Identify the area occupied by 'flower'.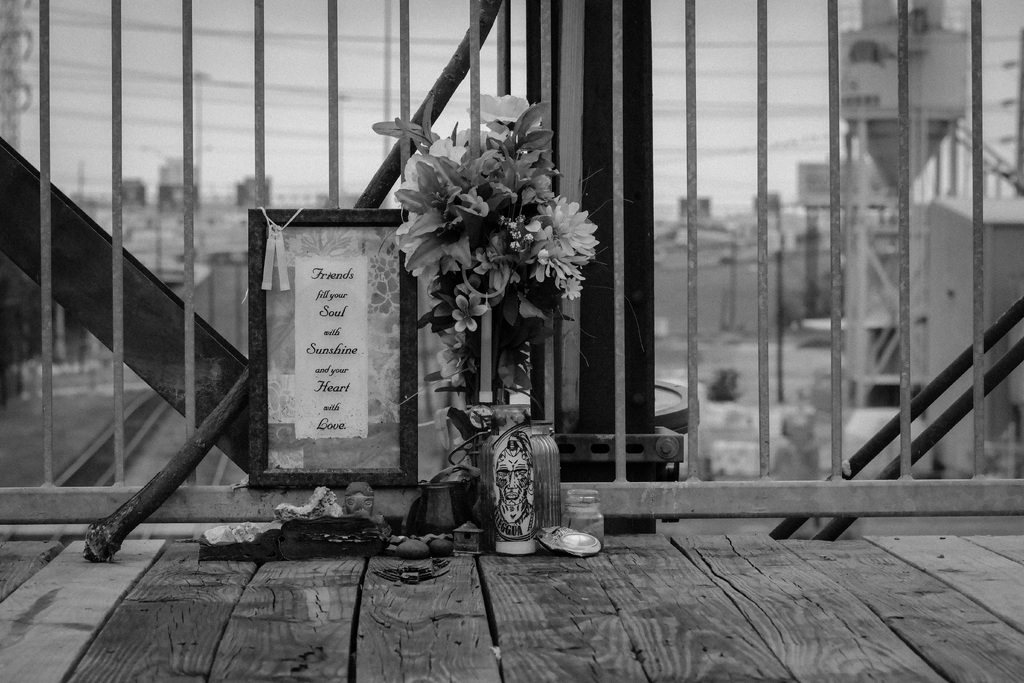
Area: l=543, t=190, r=593, b=256.
